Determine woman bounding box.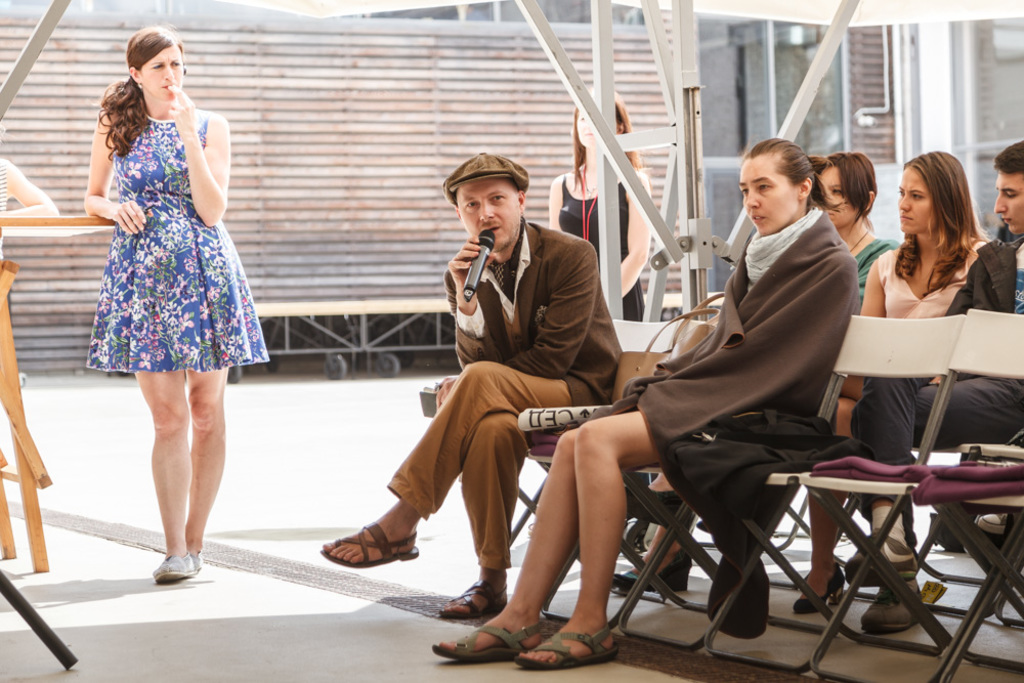
Determined: (left=813, top=150, right=1002, bottom=633).
